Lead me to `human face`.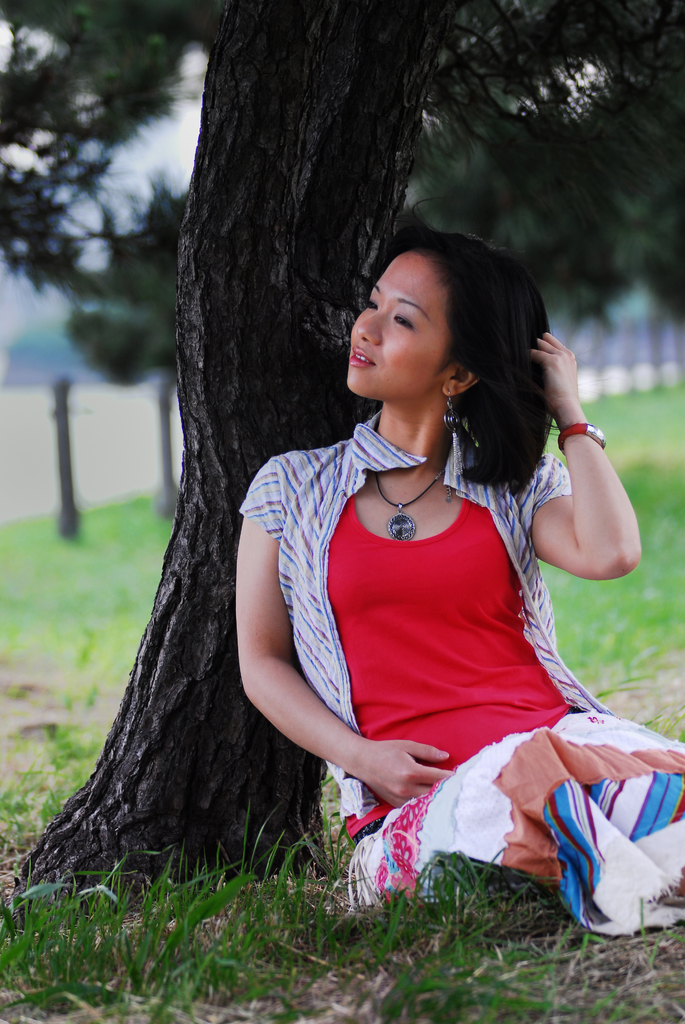
Lead to [x1=345, y1=249, x2=462, y2=403].
